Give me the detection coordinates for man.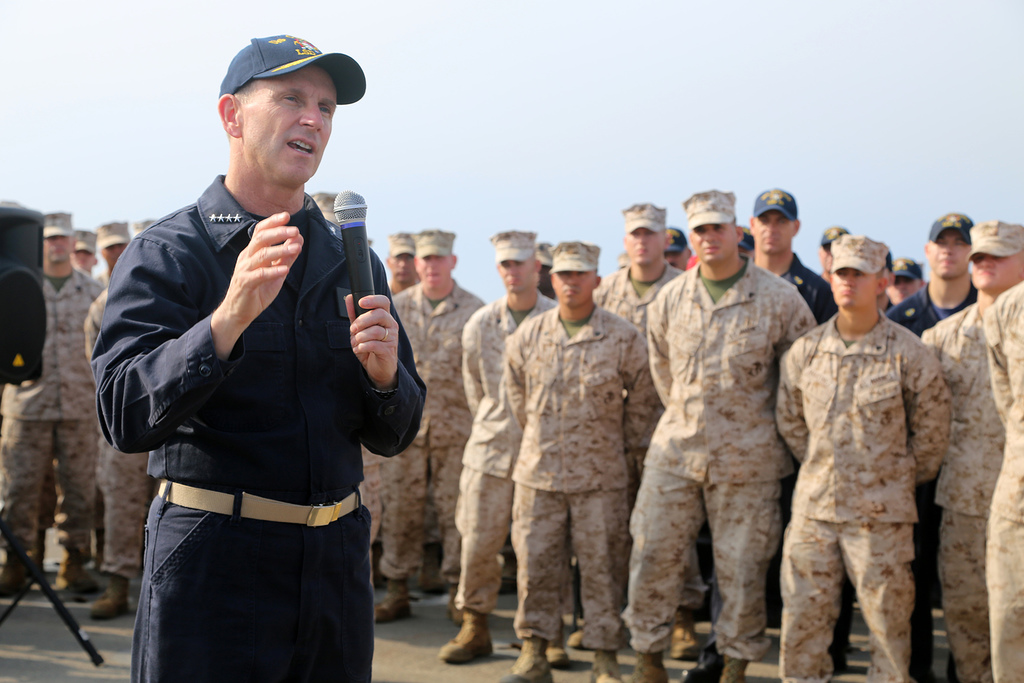
641 186 826 682.
